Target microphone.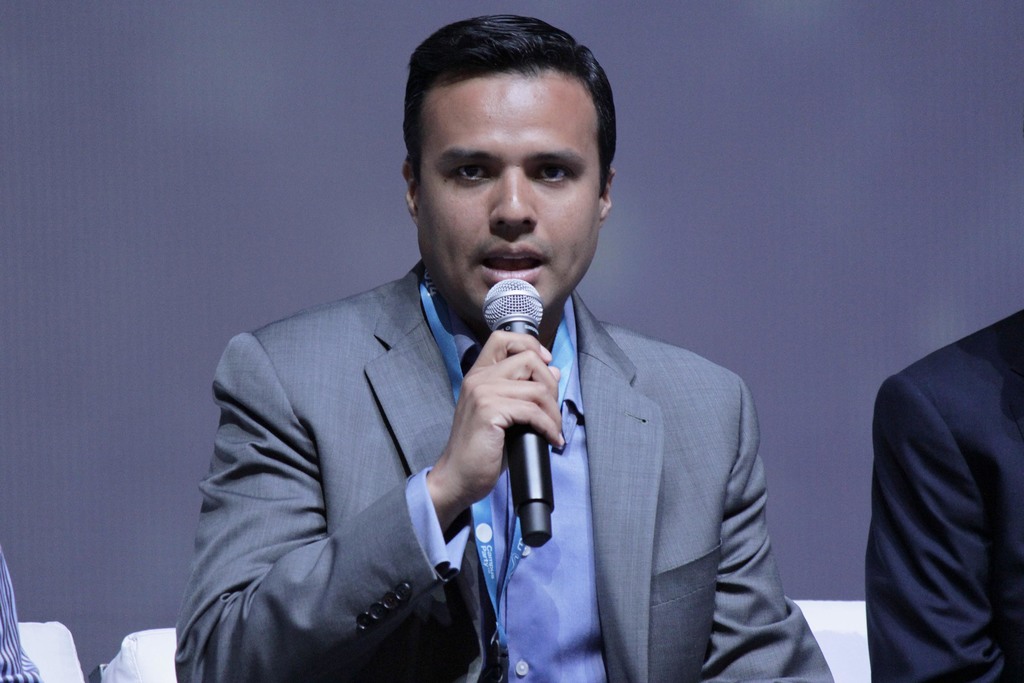
Target region: <box>479,277,564,554</box>.
